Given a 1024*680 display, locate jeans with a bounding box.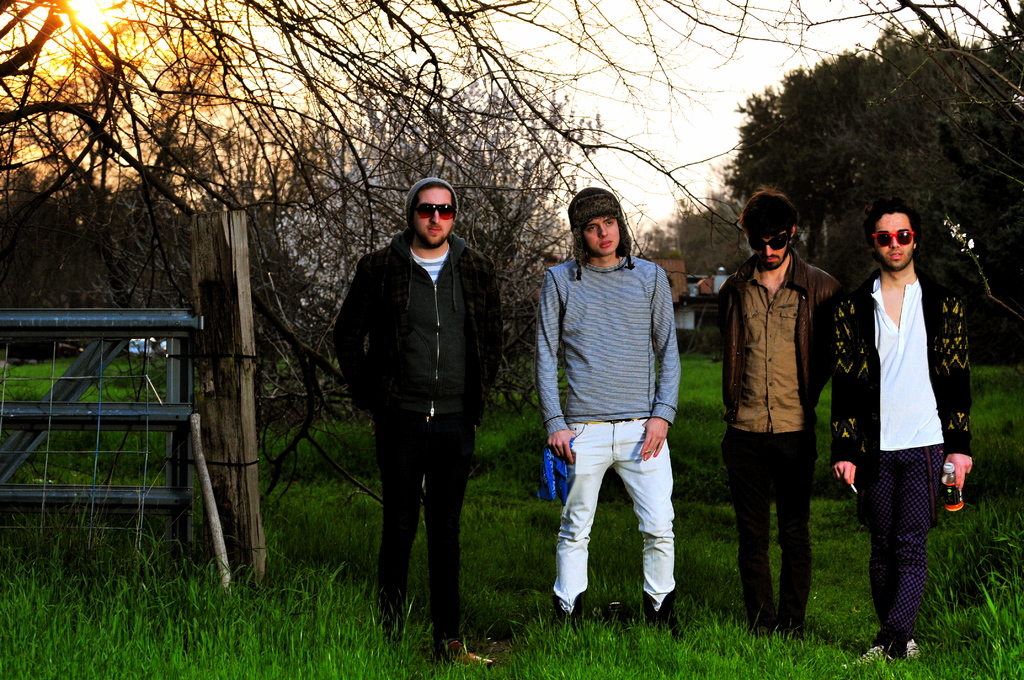
Located: [x1=367, y1=420, x2=473, y2=654].
